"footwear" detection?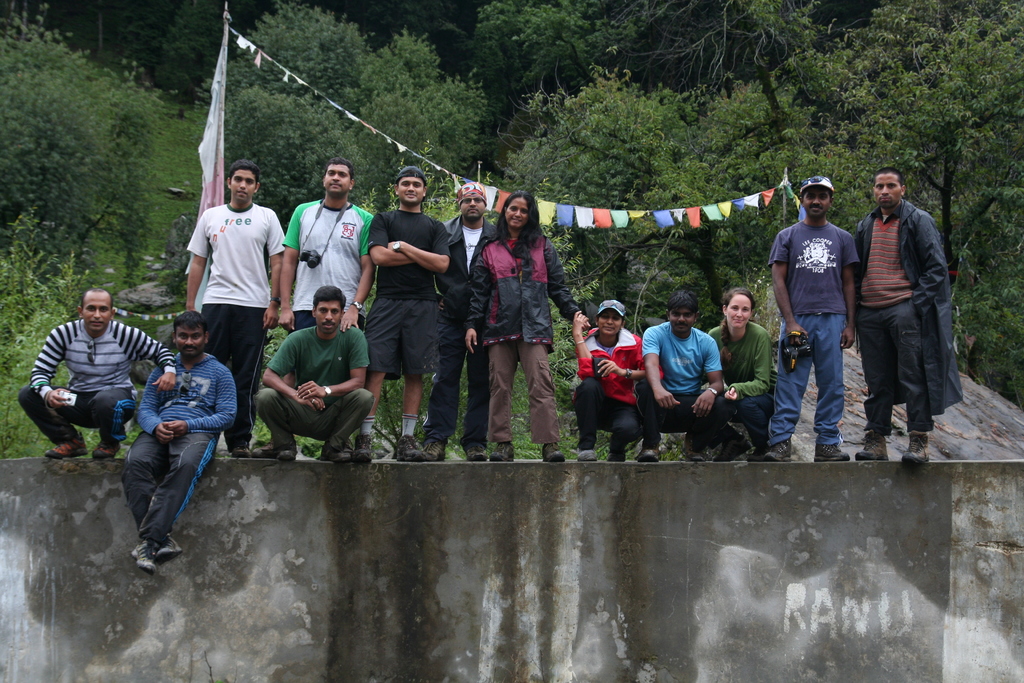
select_region(764, 440, 792, 463)
